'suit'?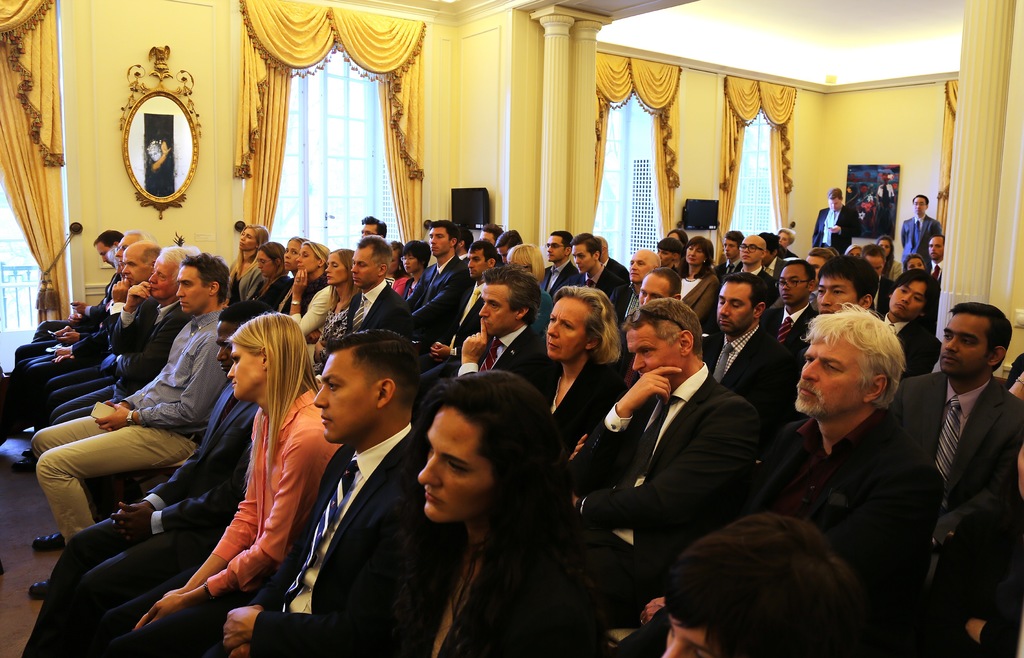
Rect(879, 312, 941, 377)
